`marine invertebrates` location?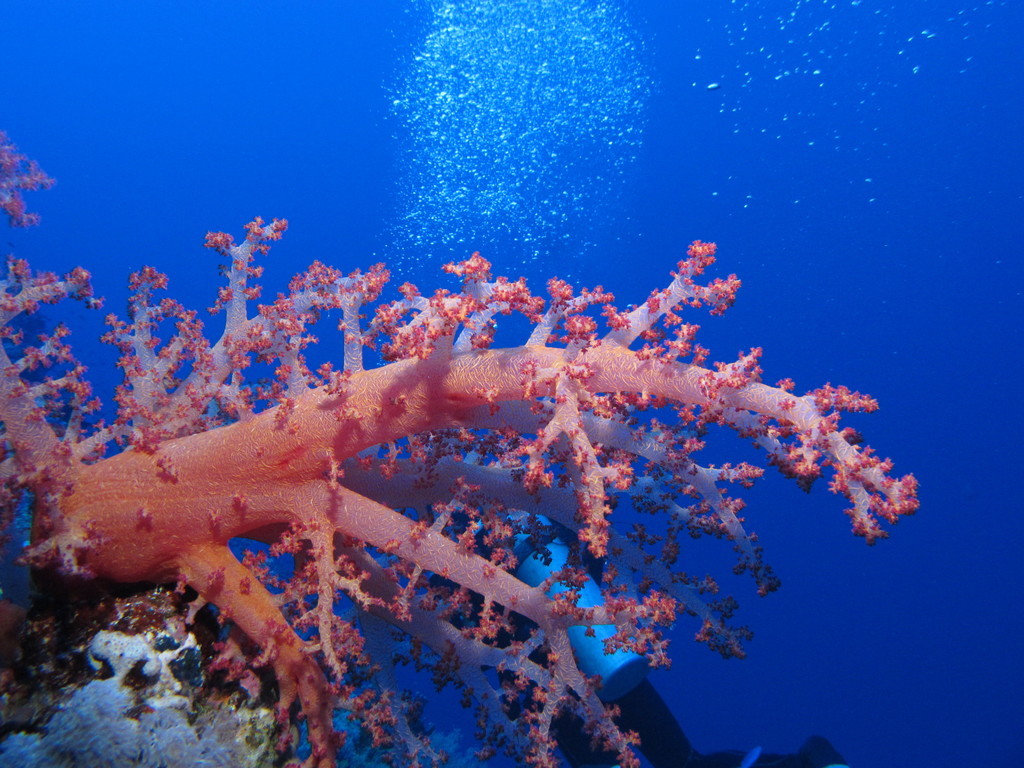
BBox(53, 181, 926, 747)
